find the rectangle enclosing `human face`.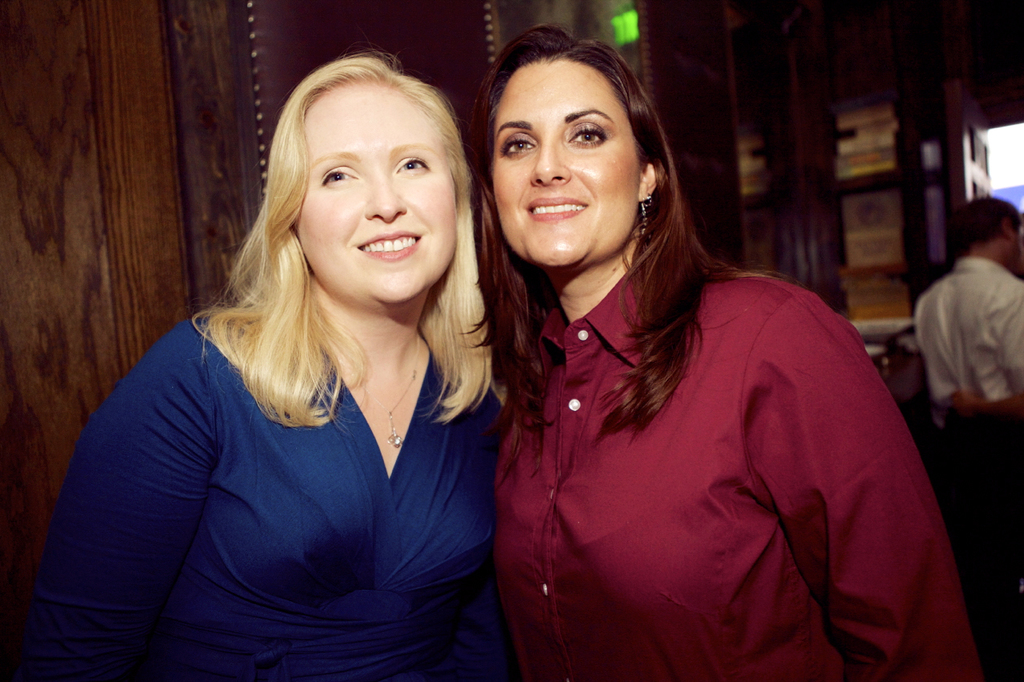
{"left": 492, "top": 60, "right": 636, "bottom": 269}.
